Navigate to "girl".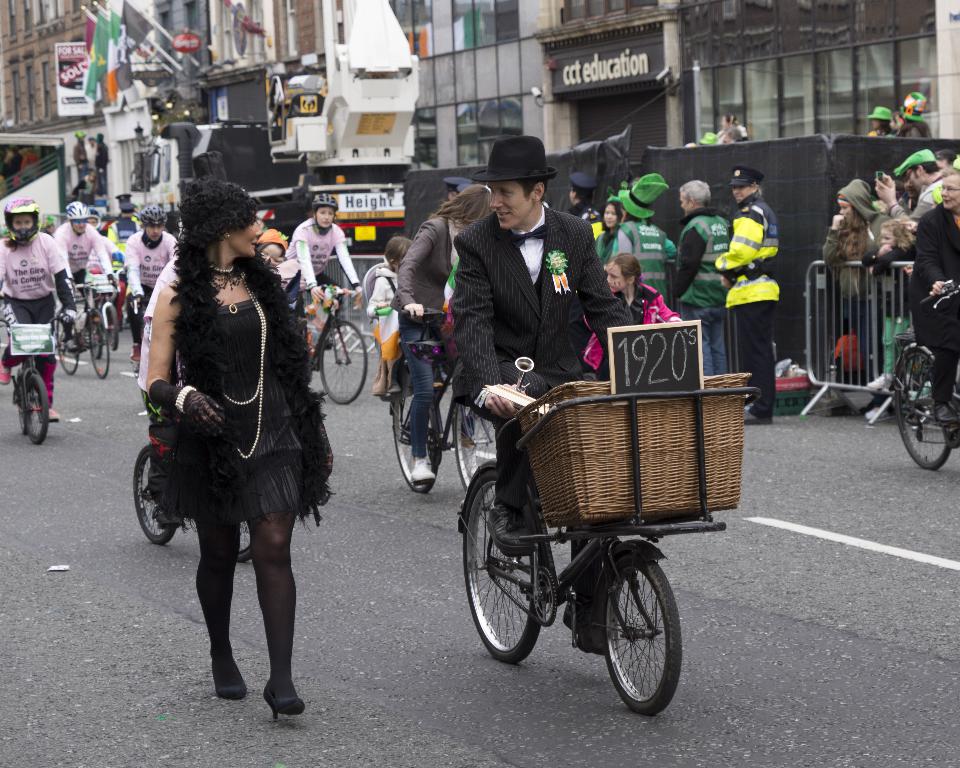
Navigation target: x1=146, y1=173, x2=337, y2=723.
